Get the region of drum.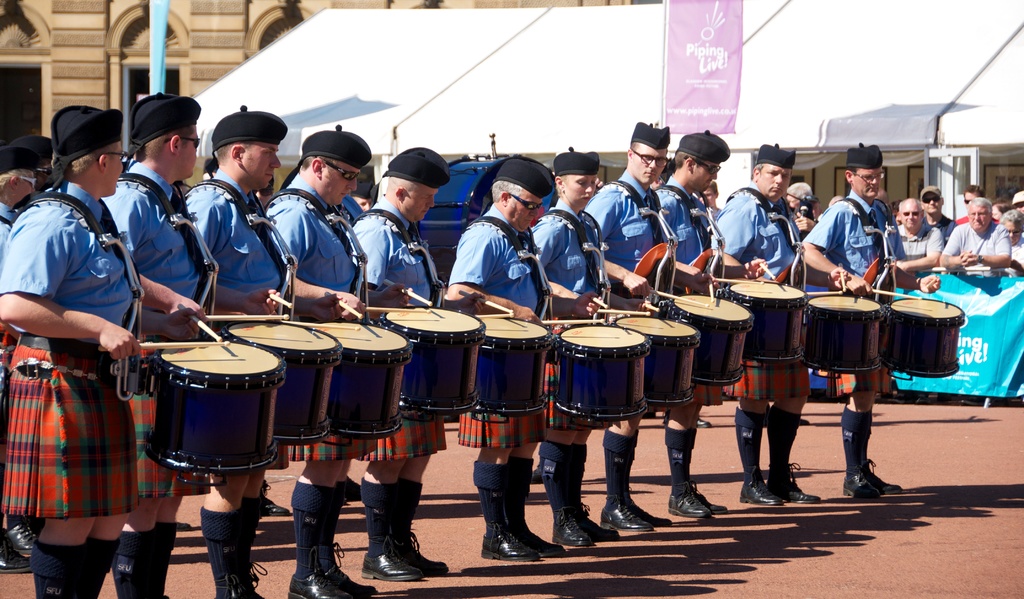
[555,325,652,425].
